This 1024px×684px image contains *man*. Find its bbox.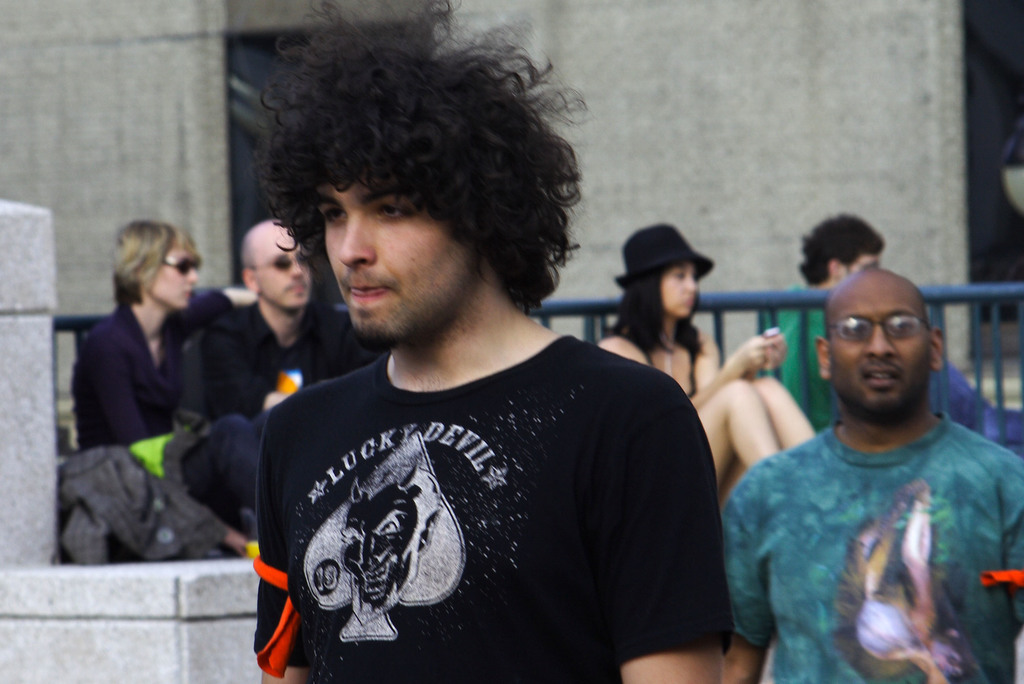
[174,216,379,452].
